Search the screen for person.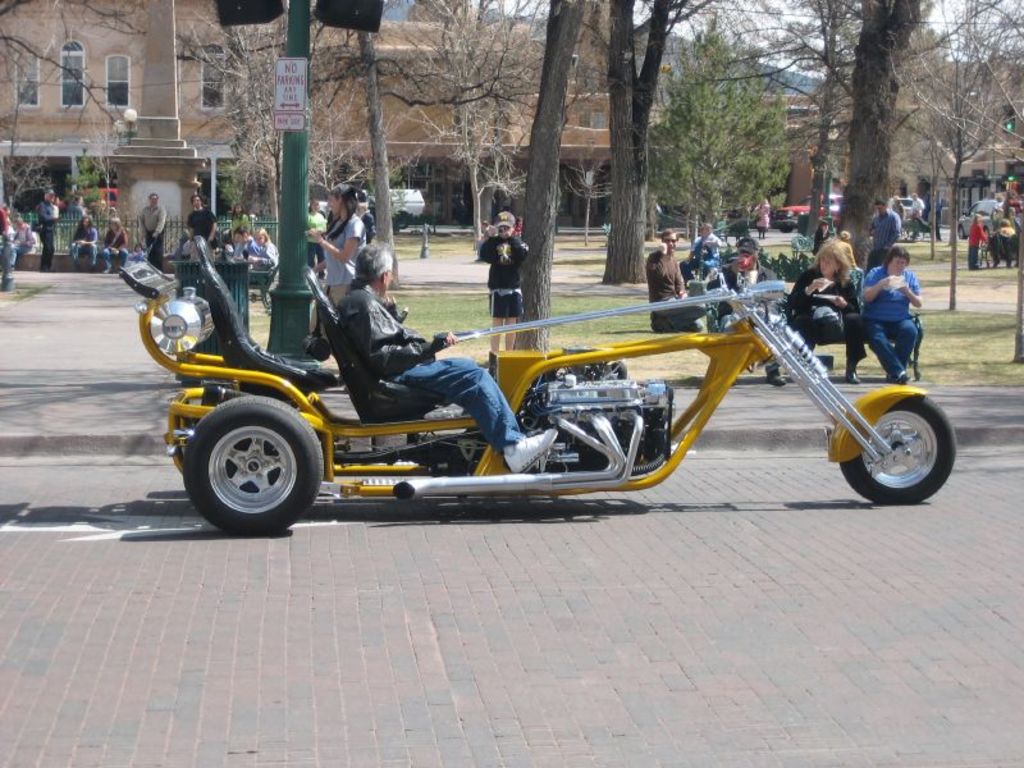
Found at bbox=(305, 201, 334, 273).
